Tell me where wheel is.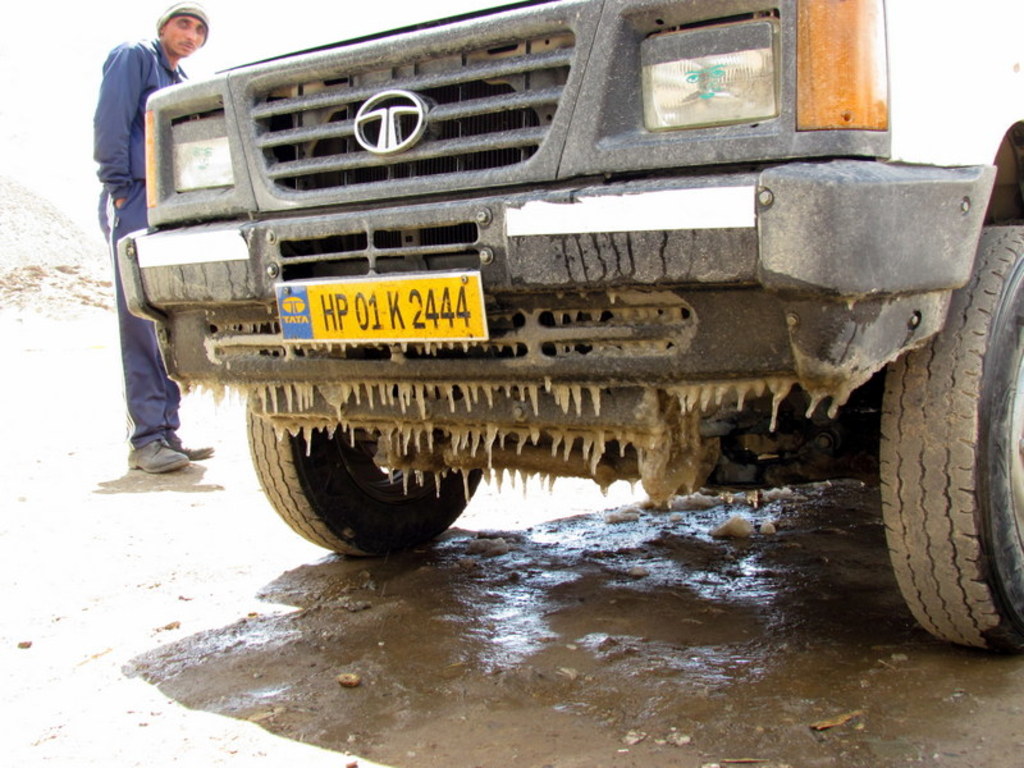
wheel is at (246,394,498,548).
